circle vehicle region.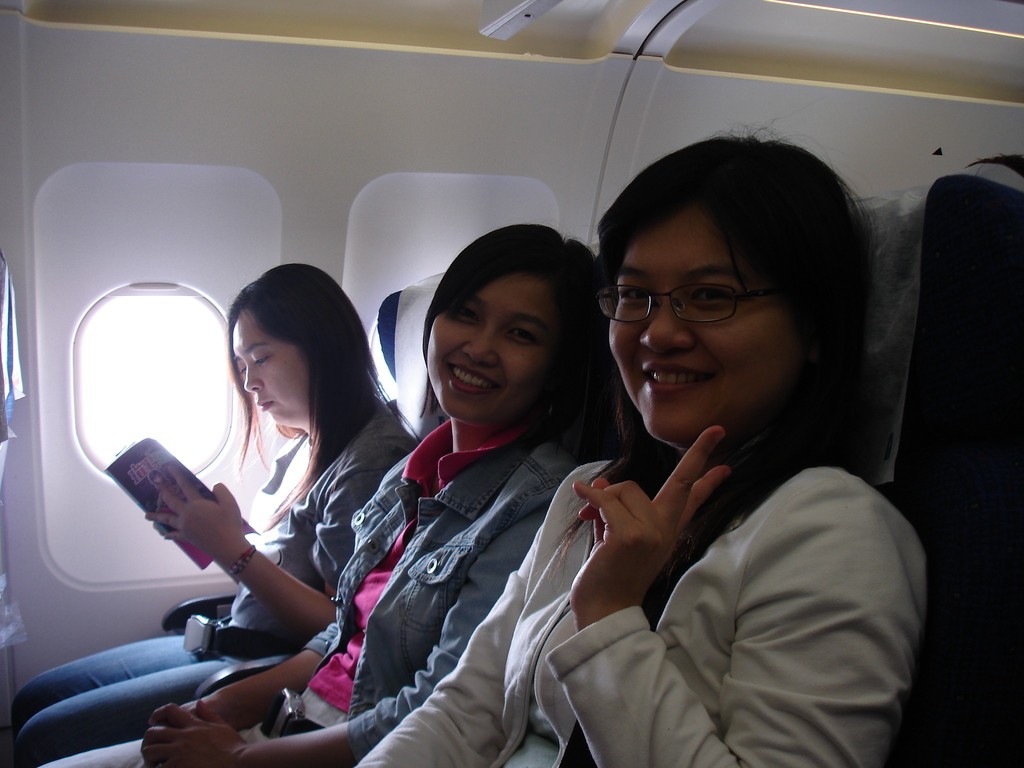
Region: [0,0,1023,767].
